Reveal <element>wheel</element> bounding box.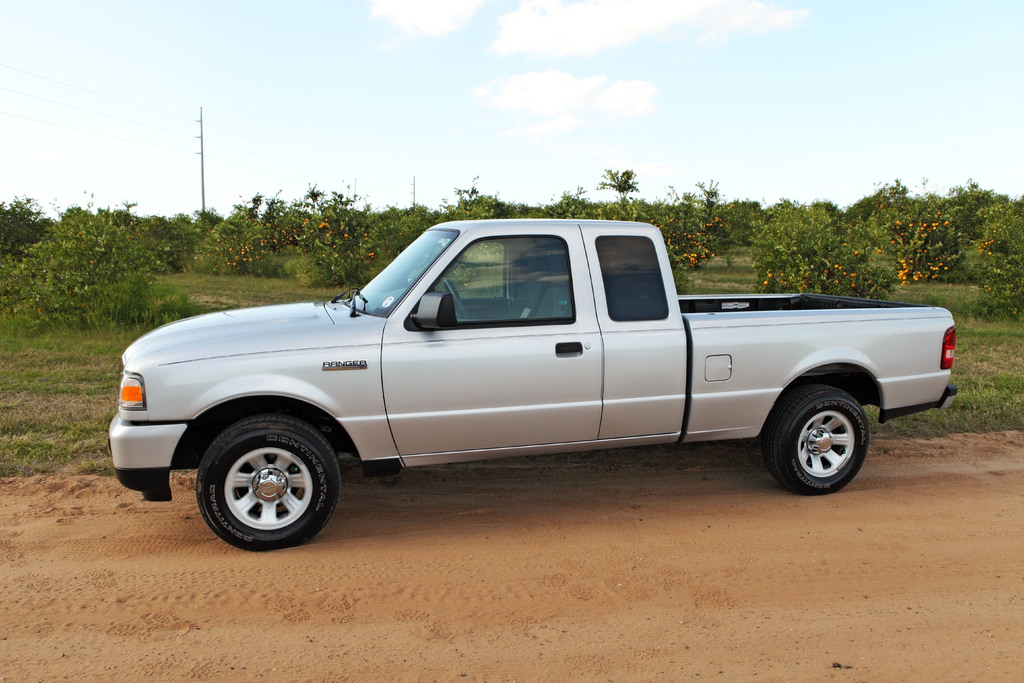
Revealed: <bbox>187, 420, 344, 548</bbox>.
